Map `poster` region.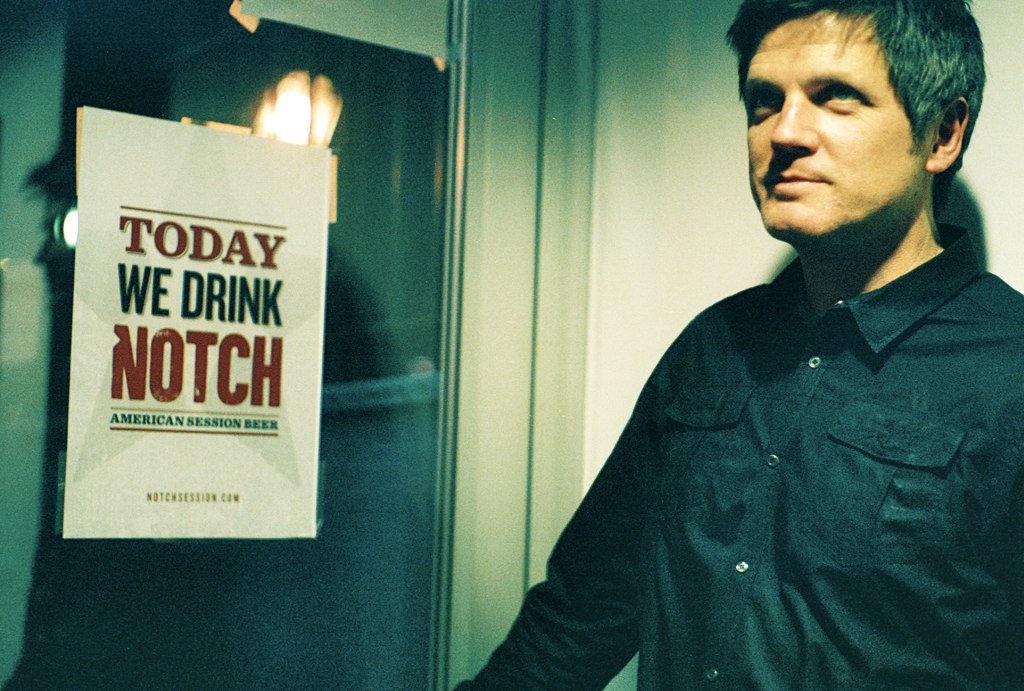
Mapped to 60, 109, 329, 536.
